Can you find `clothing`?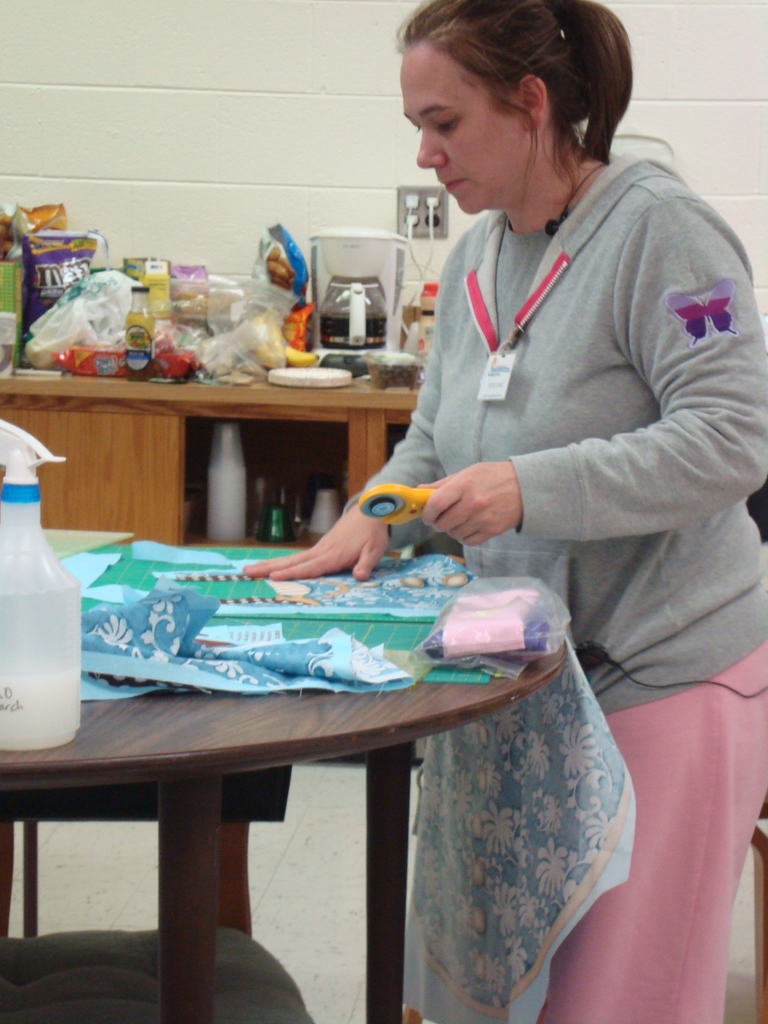
Yes, bounding box: <bbox>345, 152, 767, 1023</bbox>.
